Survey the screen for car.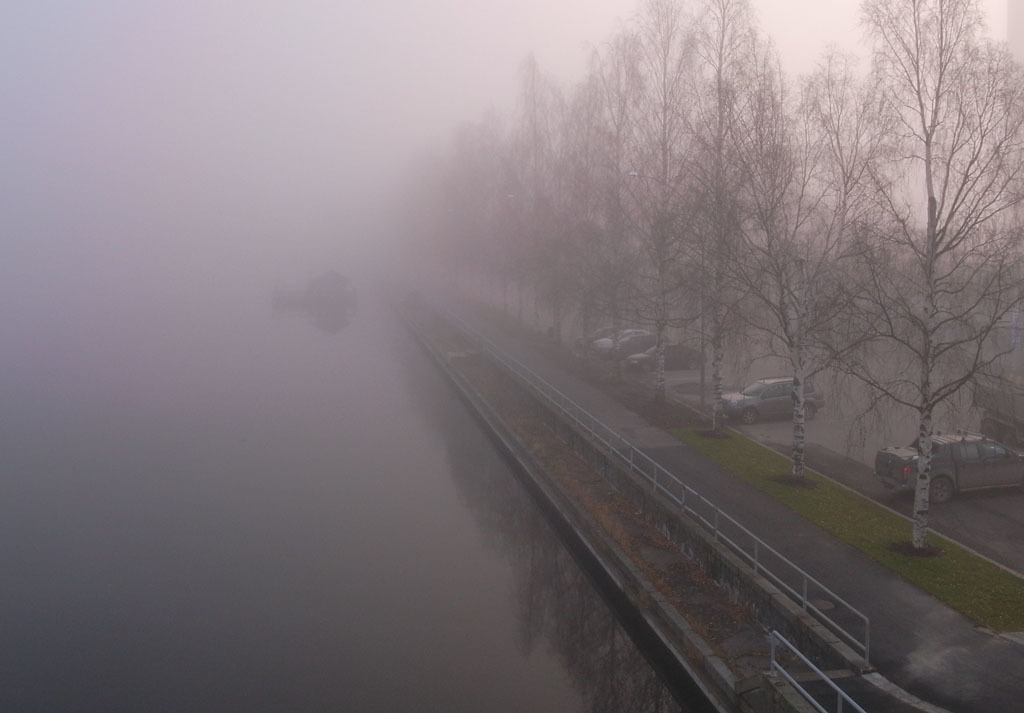
Survey found: rect(575, 325, 623, 348).
